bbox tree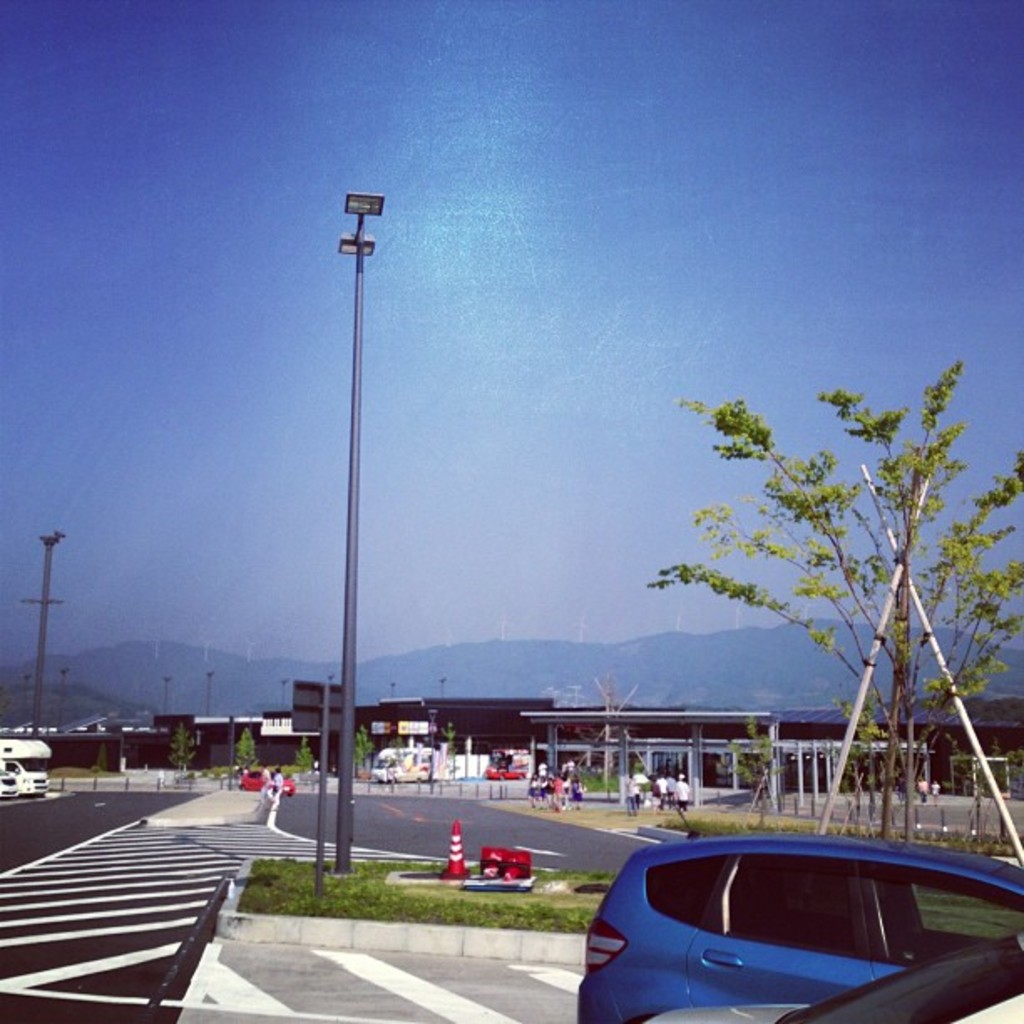
<region>728, 714, 795, 810</region>
